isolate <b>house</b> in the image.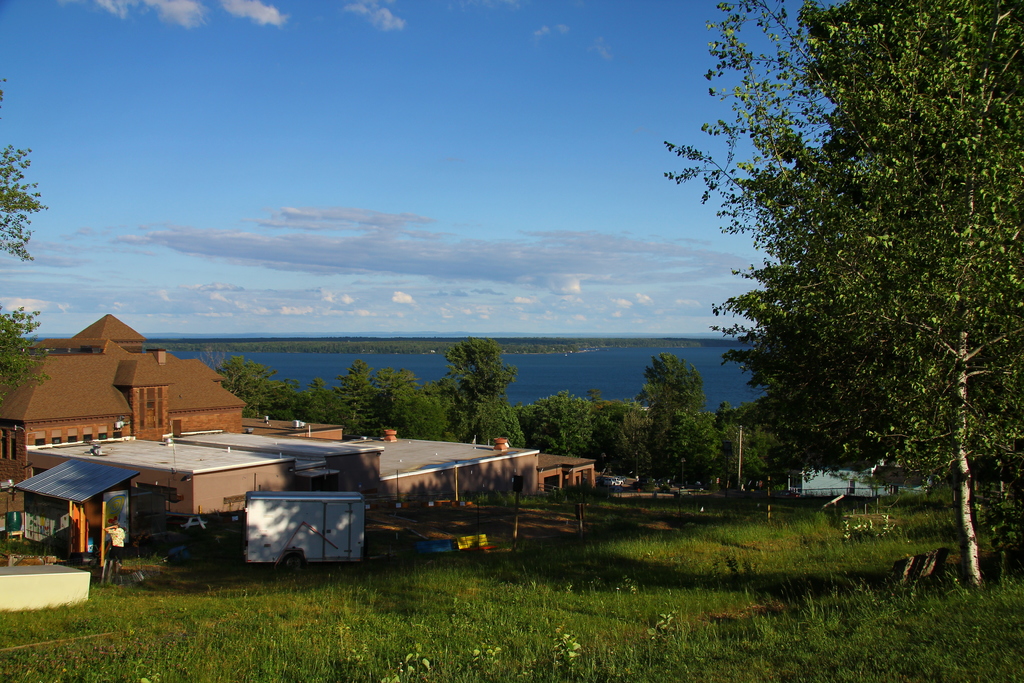
Isolated region: pyautogui.locateOnScreen(54, 420, 363, 544).
